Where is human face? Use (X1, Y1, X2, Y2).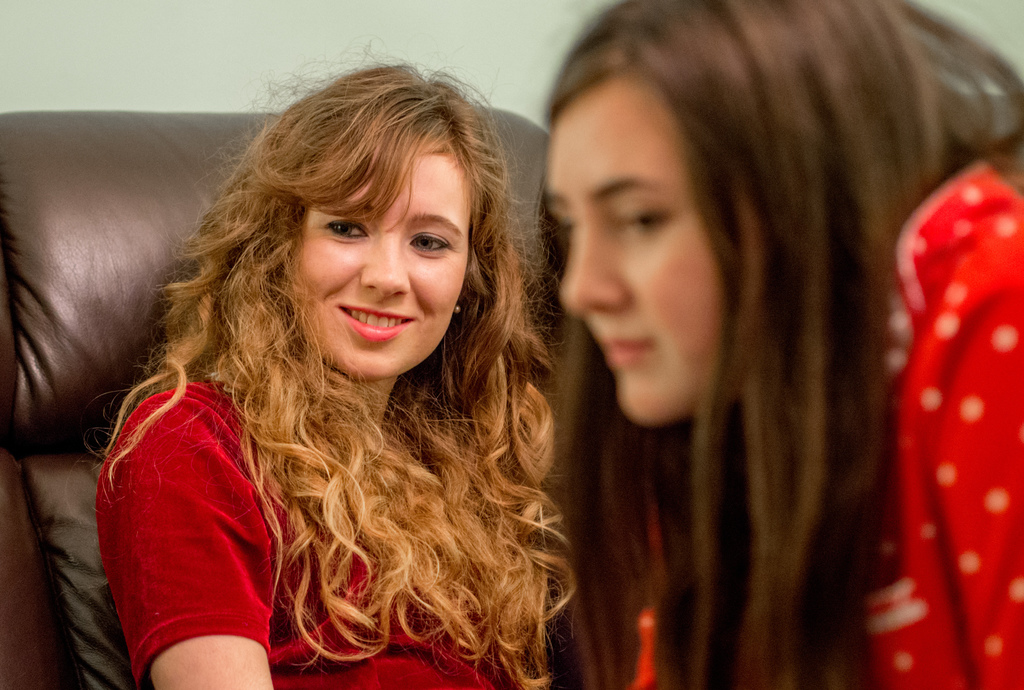
(543, 74, 727, 429).
